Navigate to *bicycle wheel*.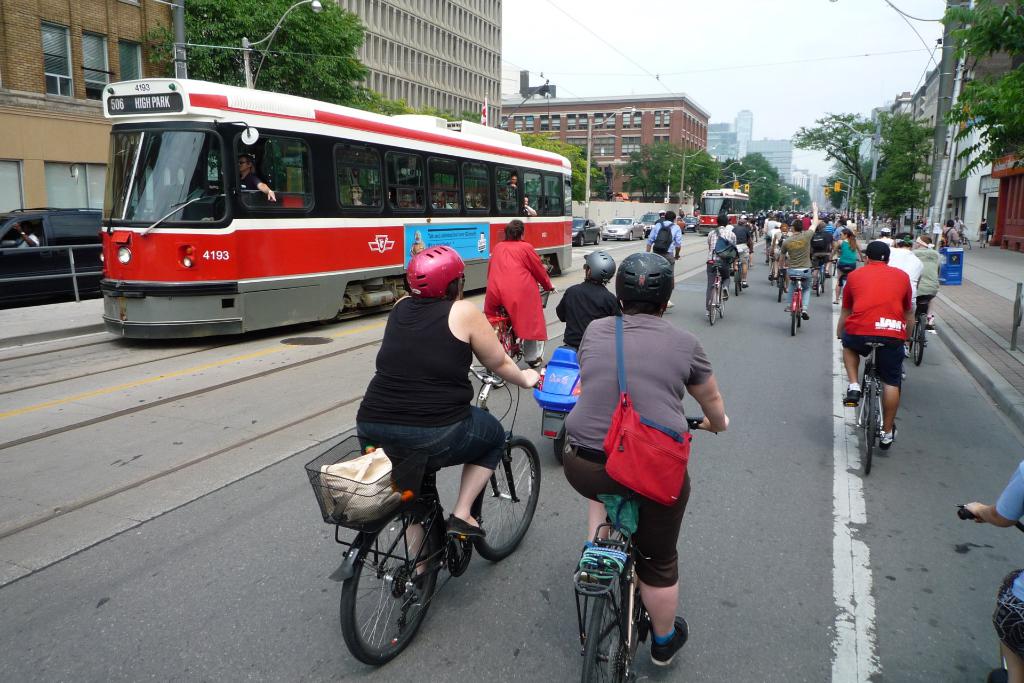
Navigation target: select_region(696, 270, 716, 331).
